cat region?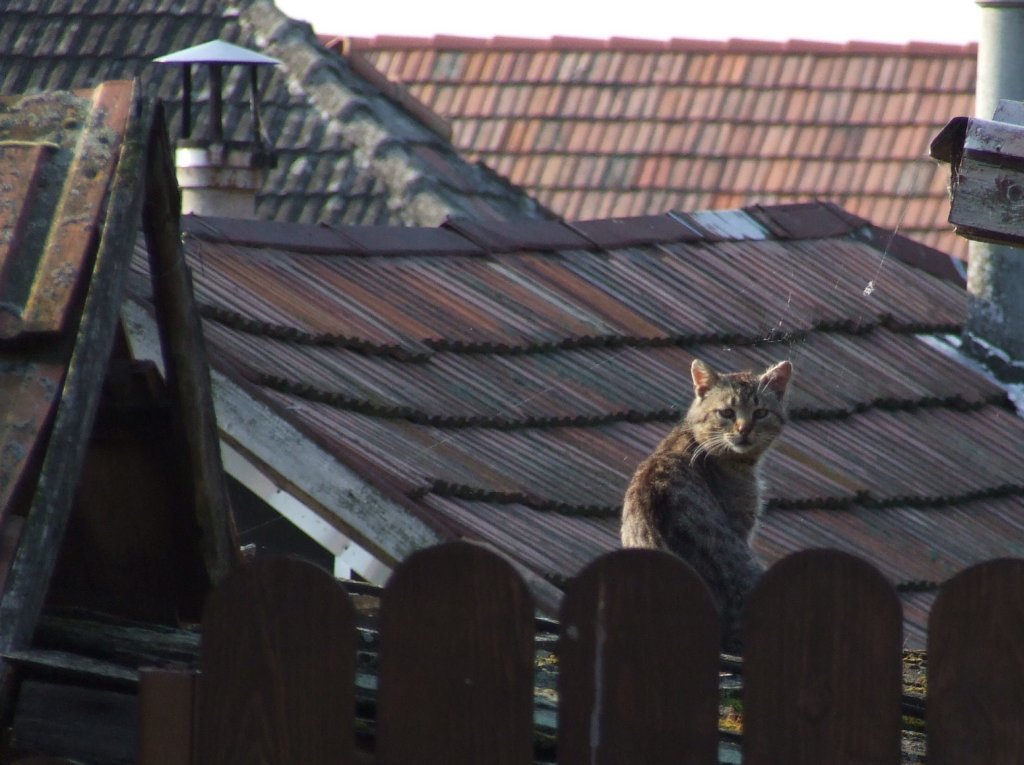
{"x1": 620, "y1": 356, "x2": 794, "y2": 666}
